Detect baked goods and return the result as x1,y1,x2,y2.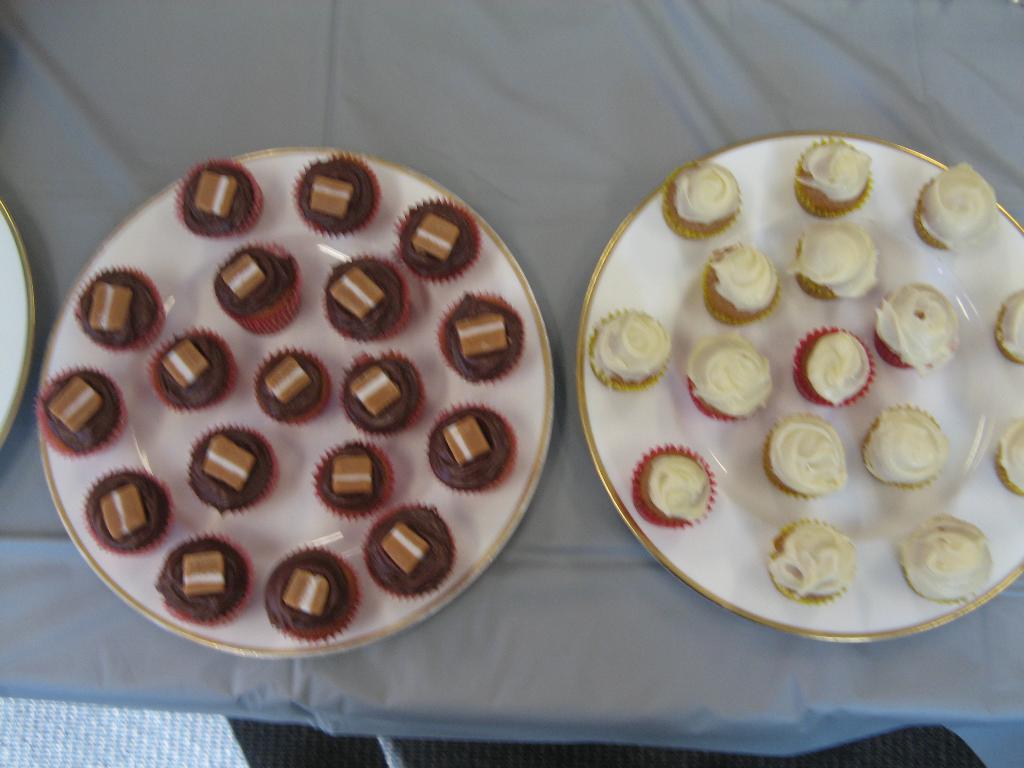
587,304,671,392.
